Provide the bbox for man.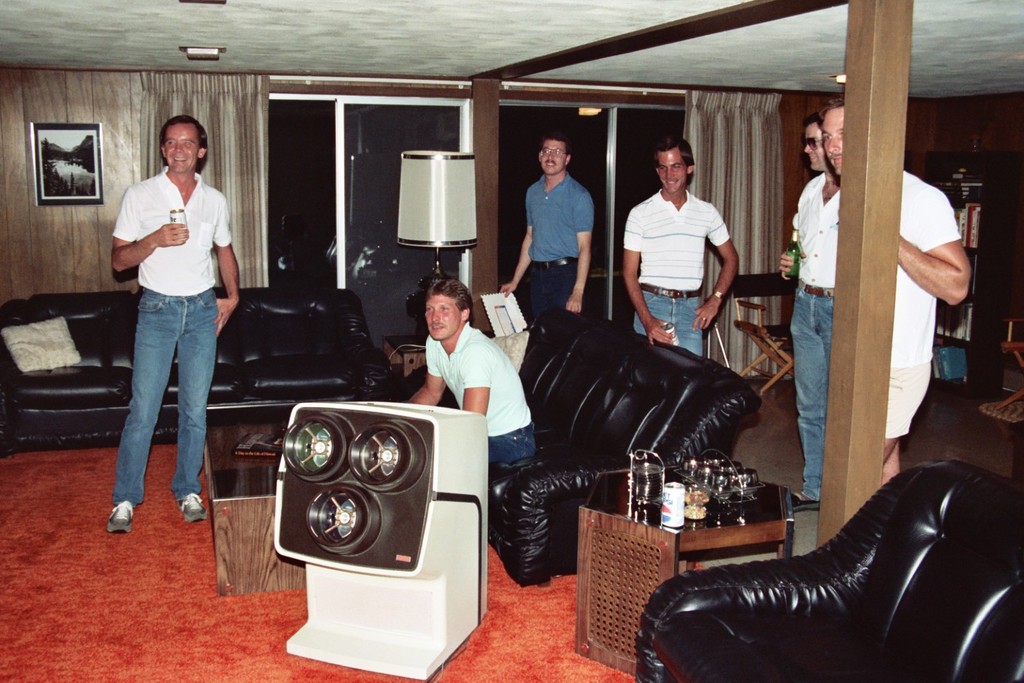
(499, 134, 595, 316).
